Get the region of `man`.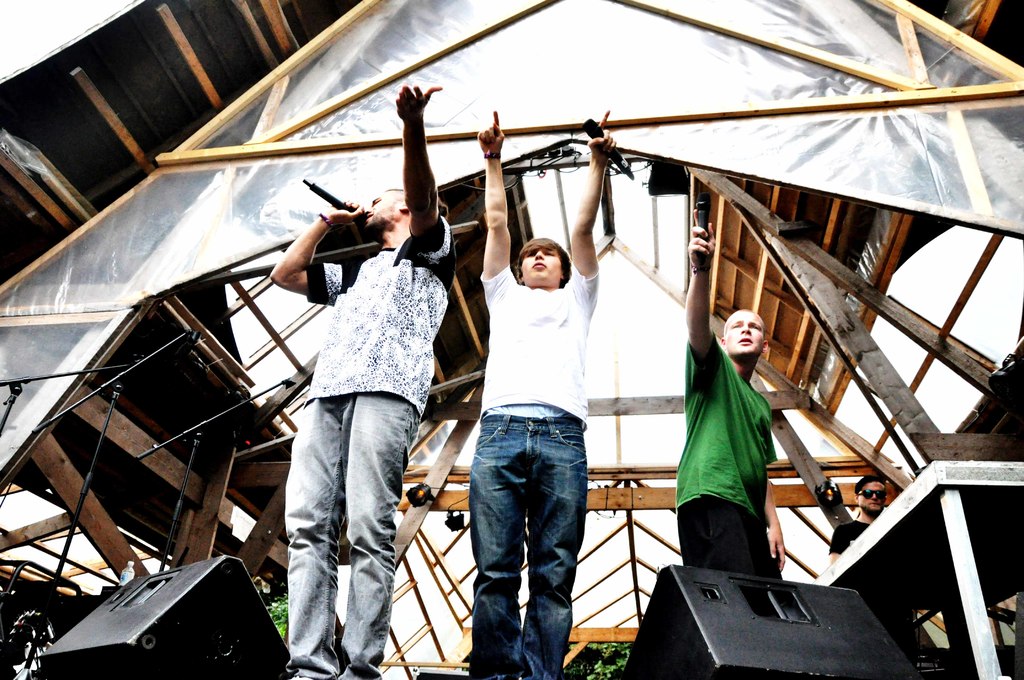
671, 204, 790, 571.
